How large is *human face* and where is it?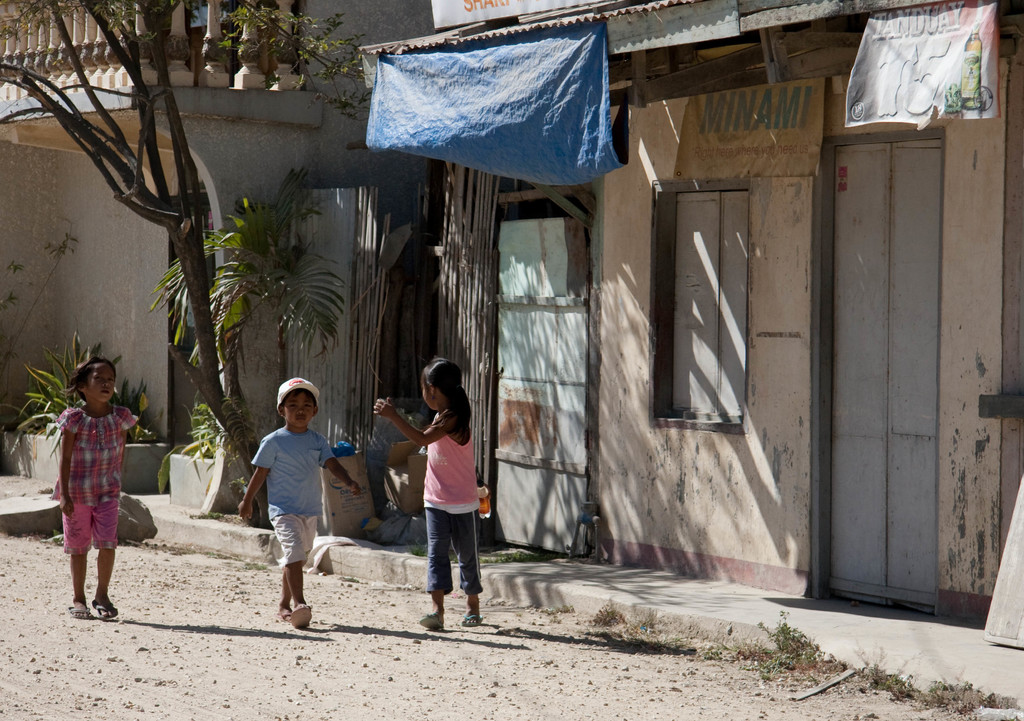
Bounding box: left=86, top=369, right=120, bottom=409.
